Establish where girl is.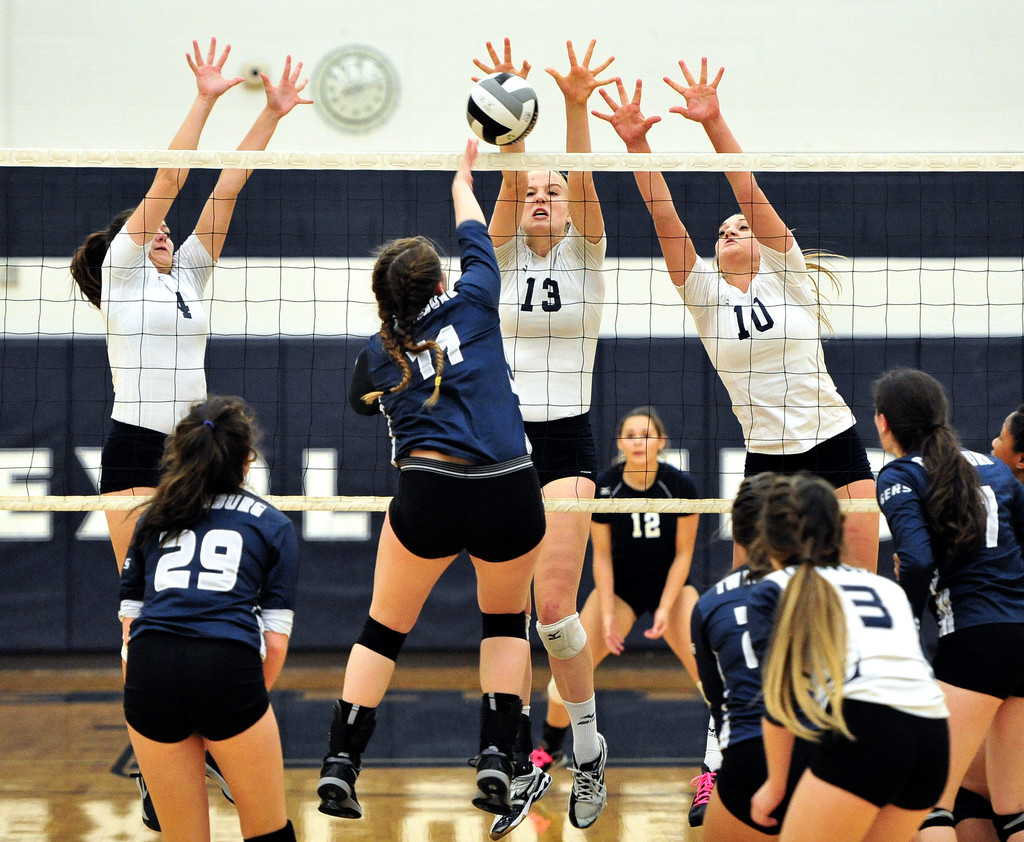
Established at pyautogui.locateOnScreen(587, 59, 883, 571).
